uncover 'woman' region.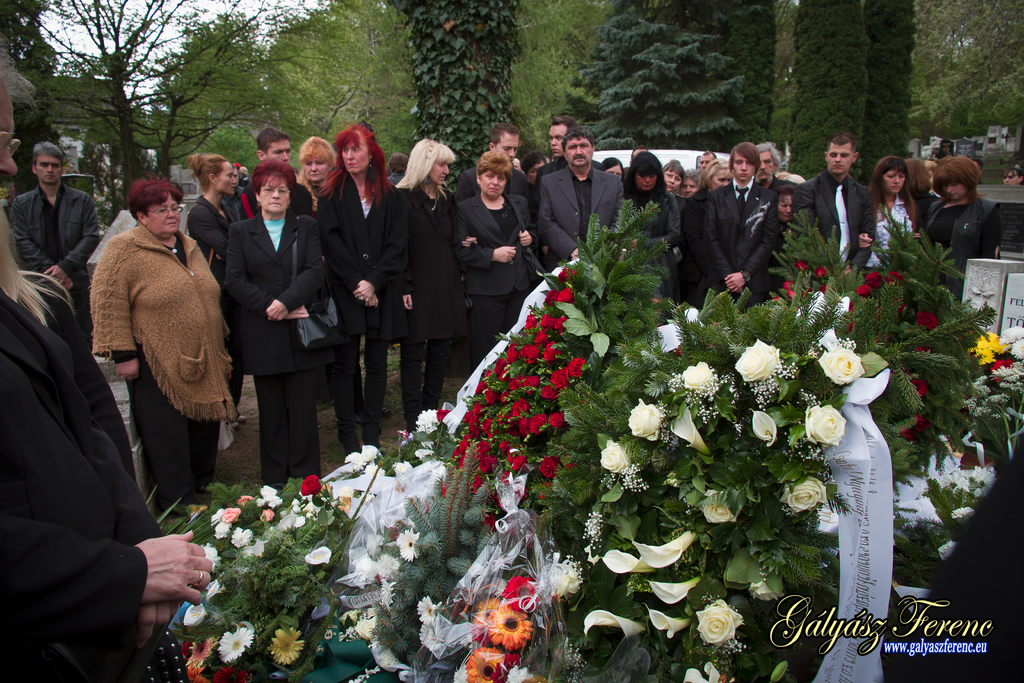
Uncovered: l=459, t=133, r=552, b=357.
